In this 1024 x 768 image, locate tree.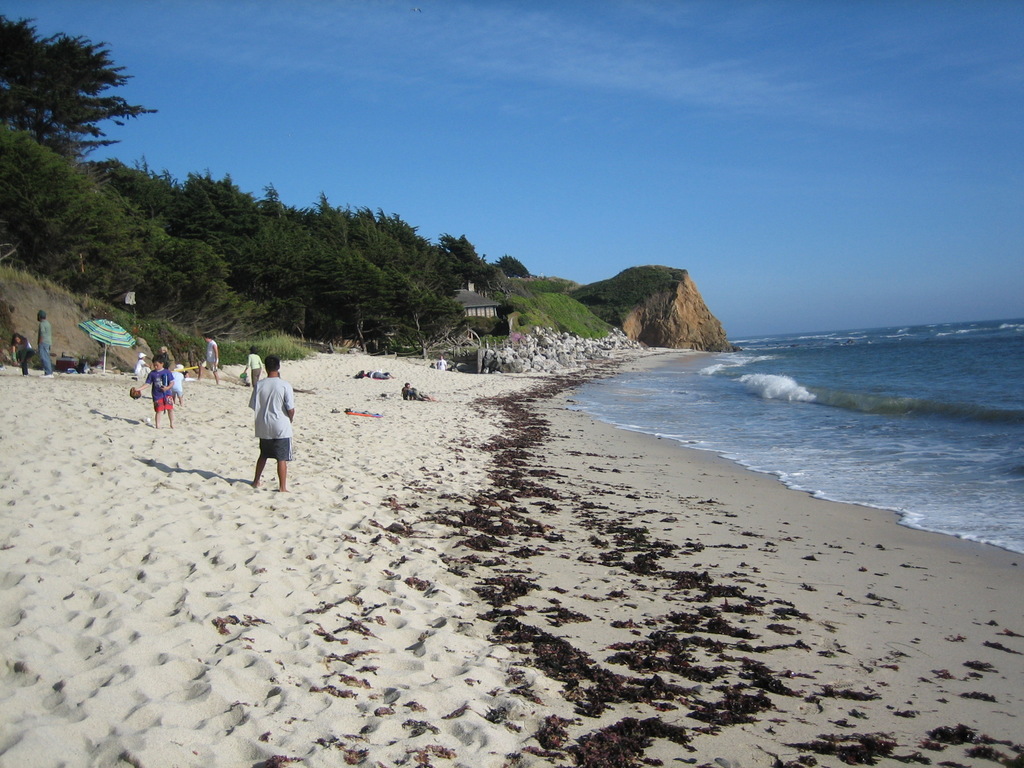
Bounding box: box(13, 14, 157, 321).
